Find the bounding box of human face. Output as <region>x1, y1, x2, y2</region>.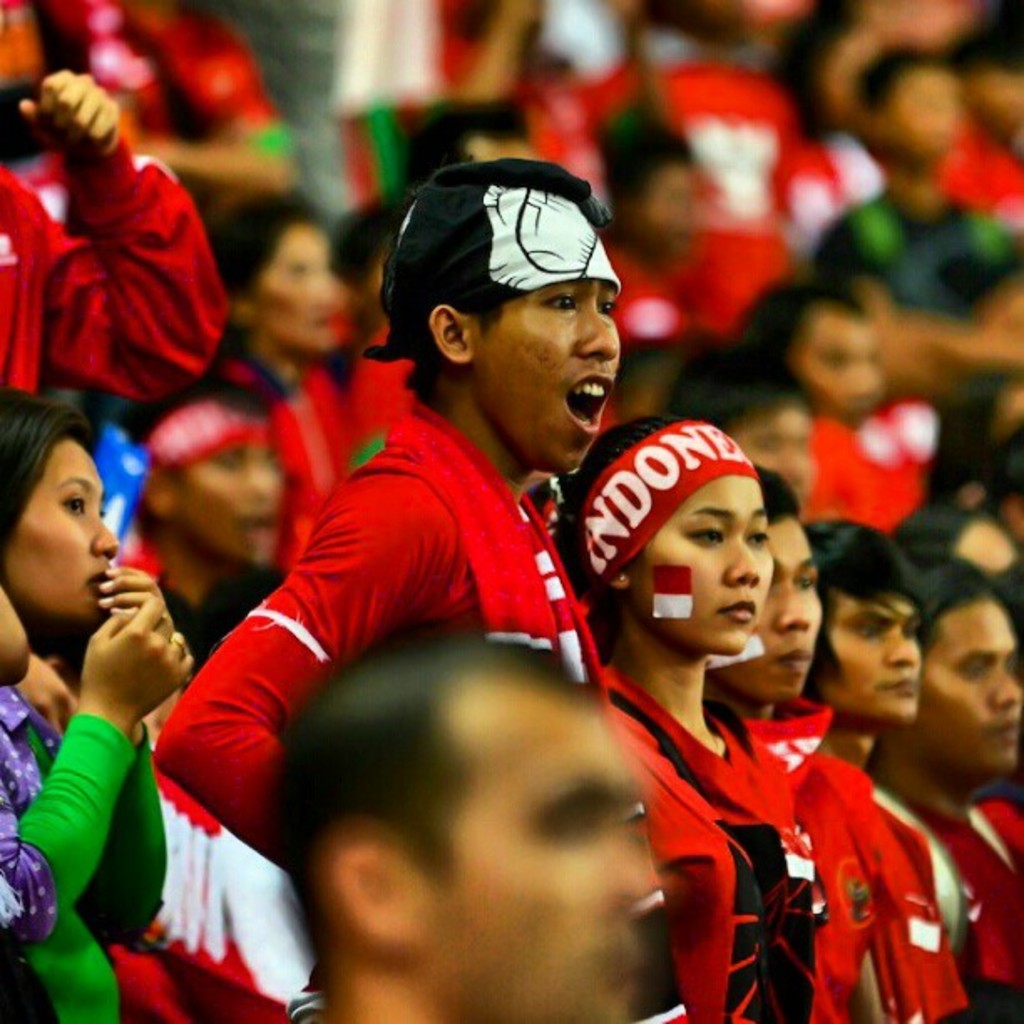
<region>800, 301, 882, 412</region>.
